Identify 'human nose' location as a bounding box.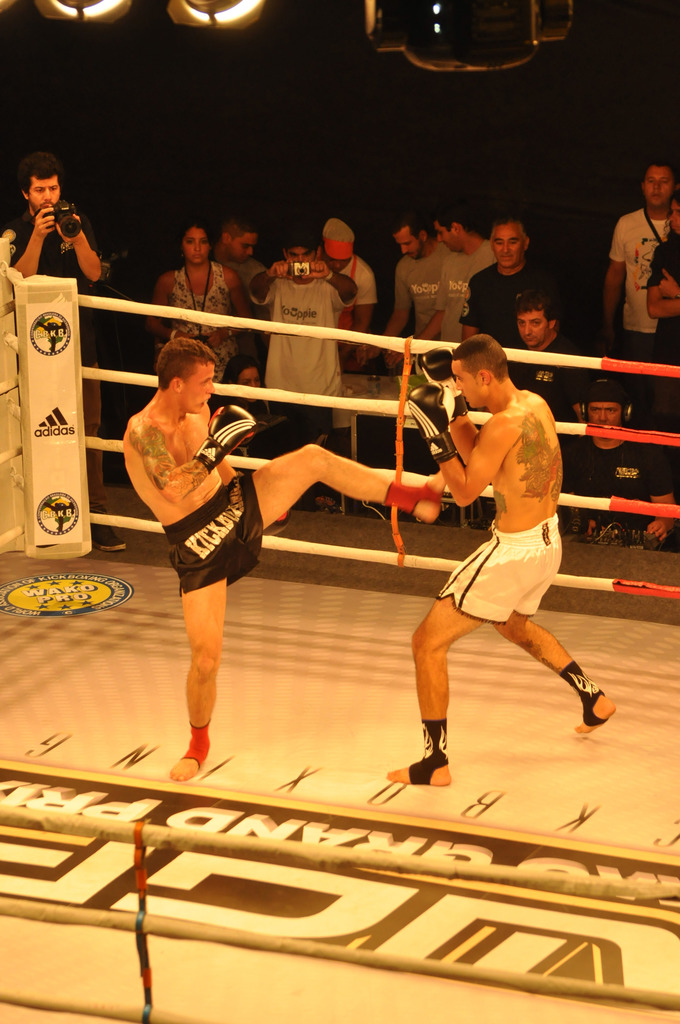
{"x1": 597, "y1": 413, "x2": 606, "y2": 422}.
